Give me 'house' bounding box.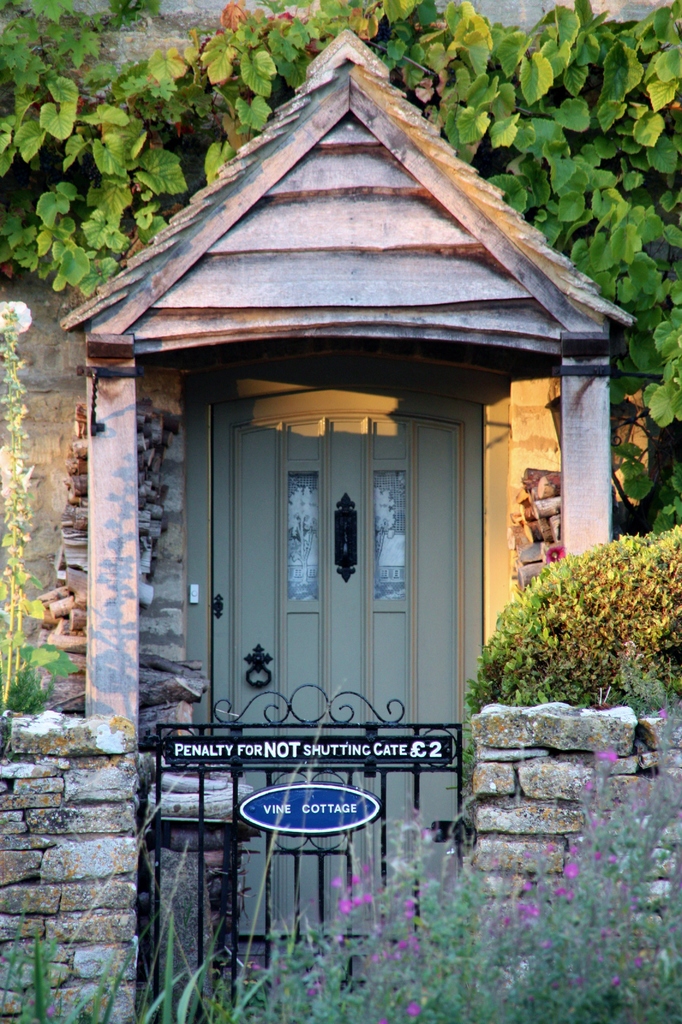
x1=0 y1=32 x2=665 y2=927.
